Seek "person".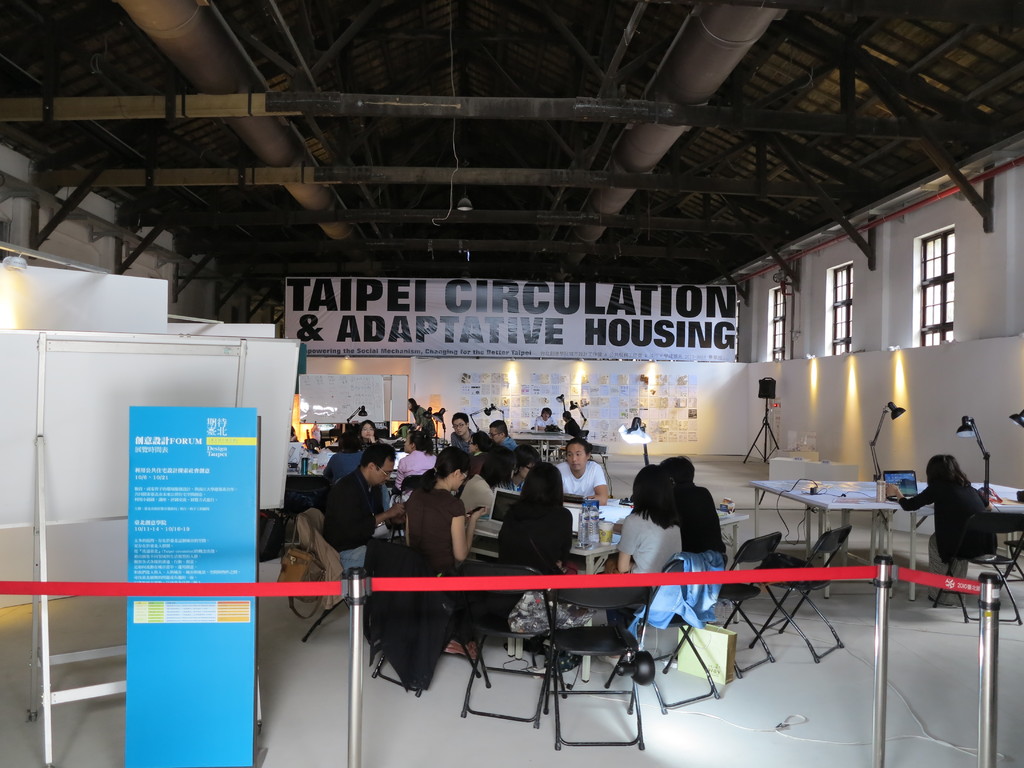
[543, 431, 619, 522].
